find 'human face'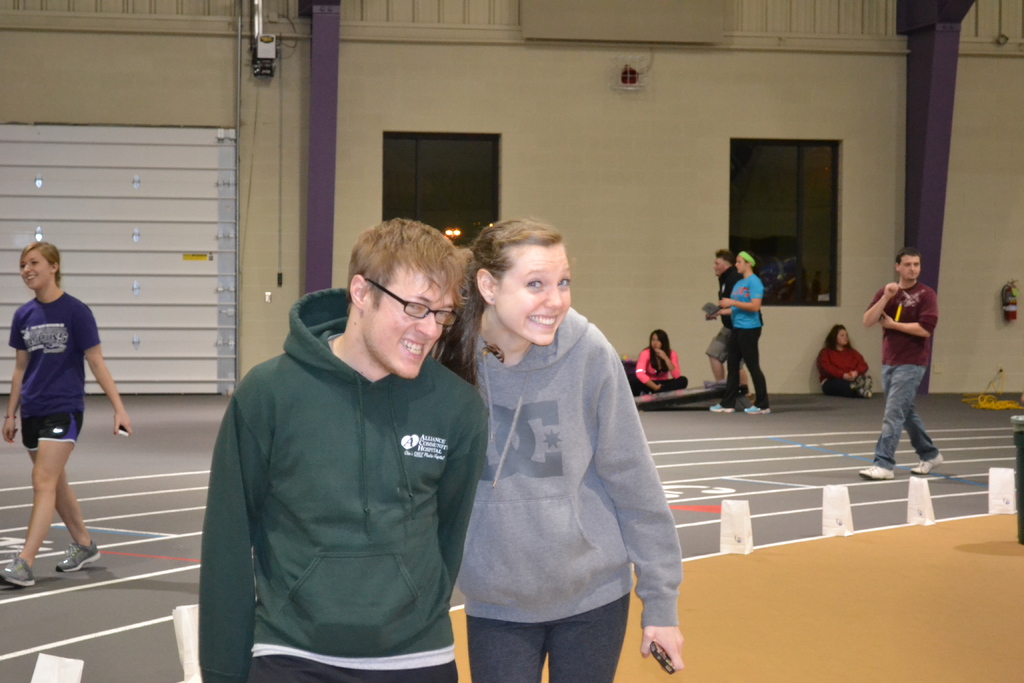
[left=715, top=253, right=728, bottom=276]
